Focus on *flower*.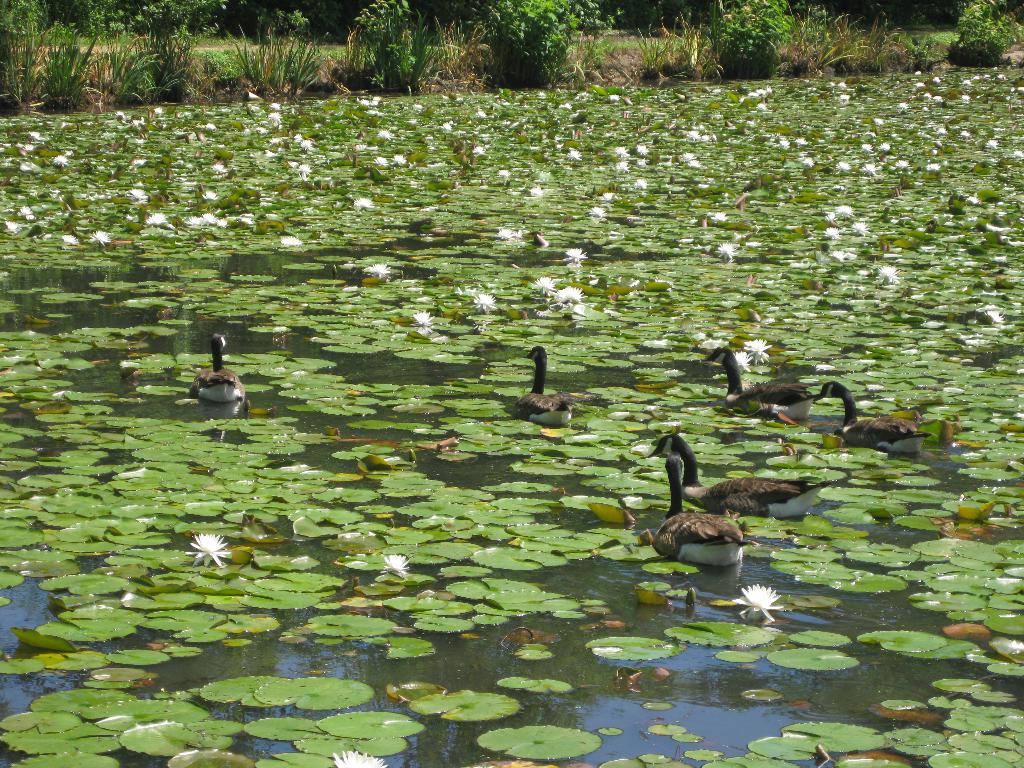
Focused at <box>734,349,749,372</box>.
